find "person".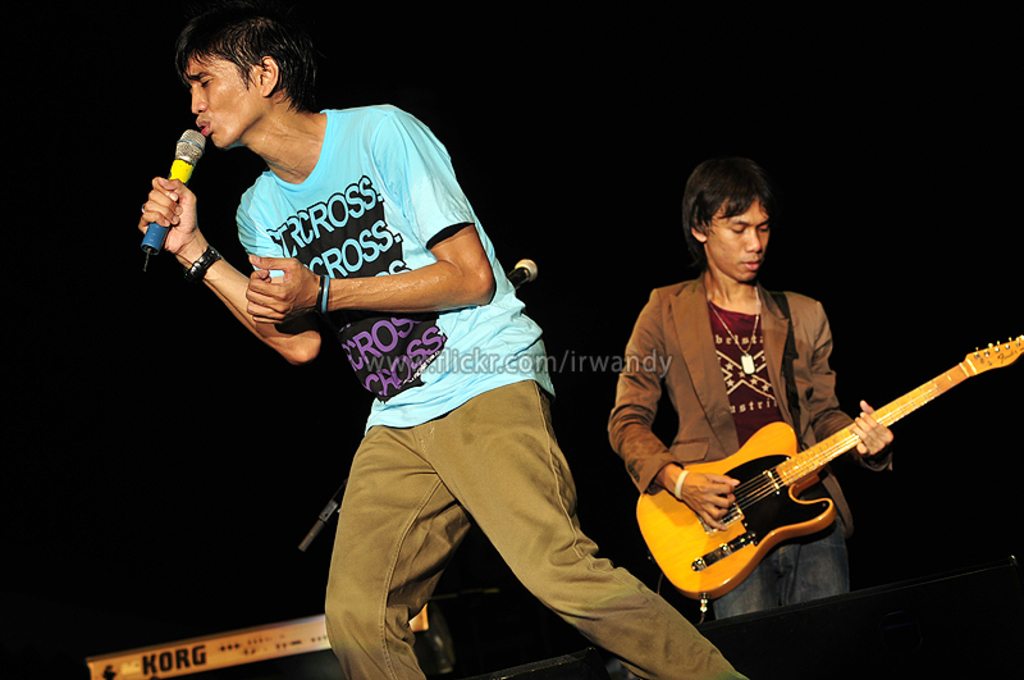
(142, 0, 749, 679).
